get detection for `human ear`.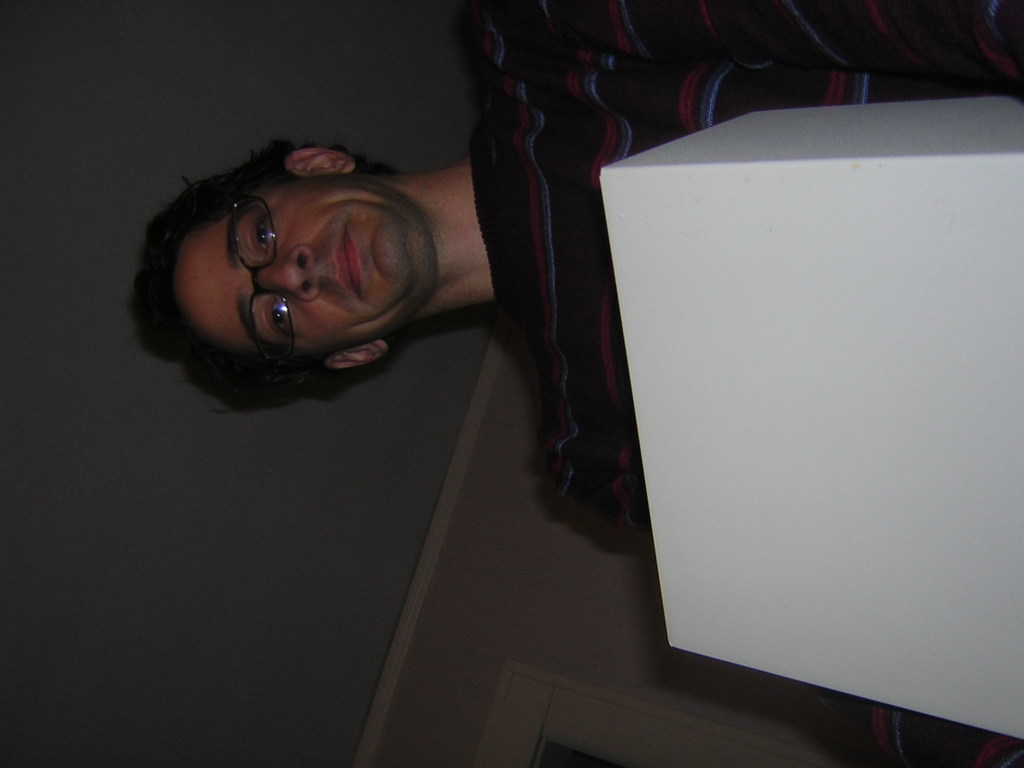
Detection: l=324, t=343, r=385, b=371.
